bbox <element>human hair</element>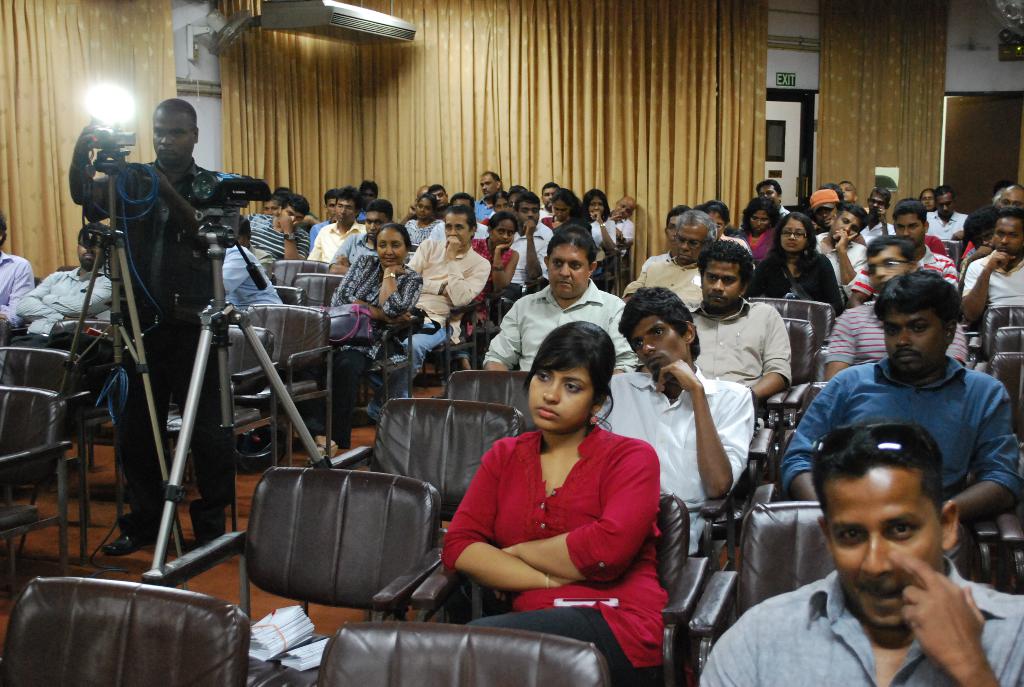
<region>739, 196, 780, 232</region>
